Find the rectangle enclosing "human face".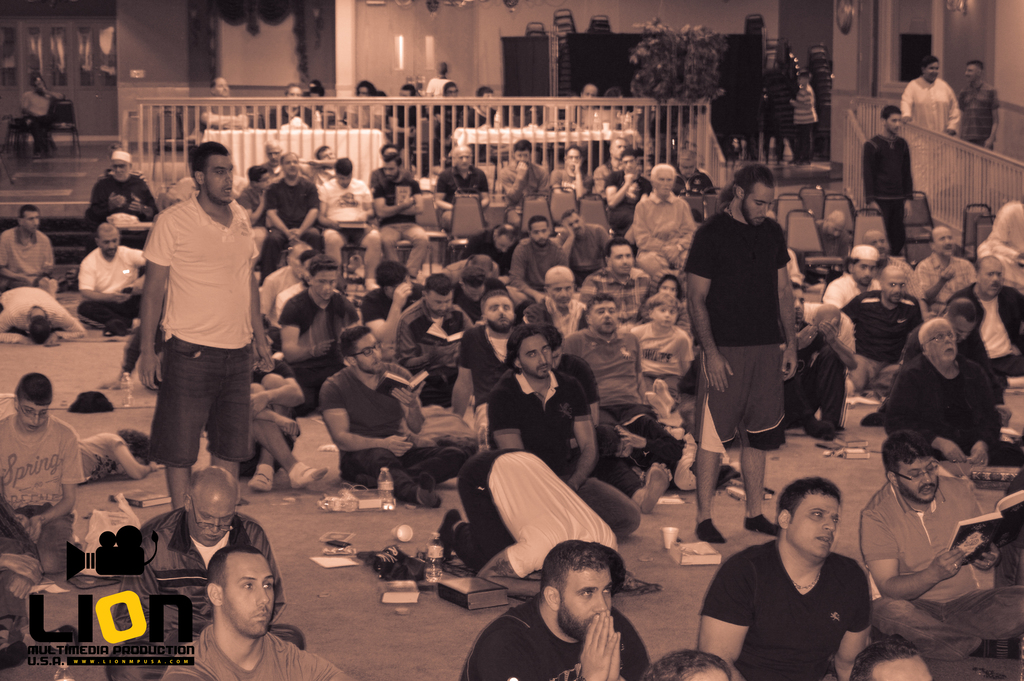
<region>214, 76, 233, 101</region>.
